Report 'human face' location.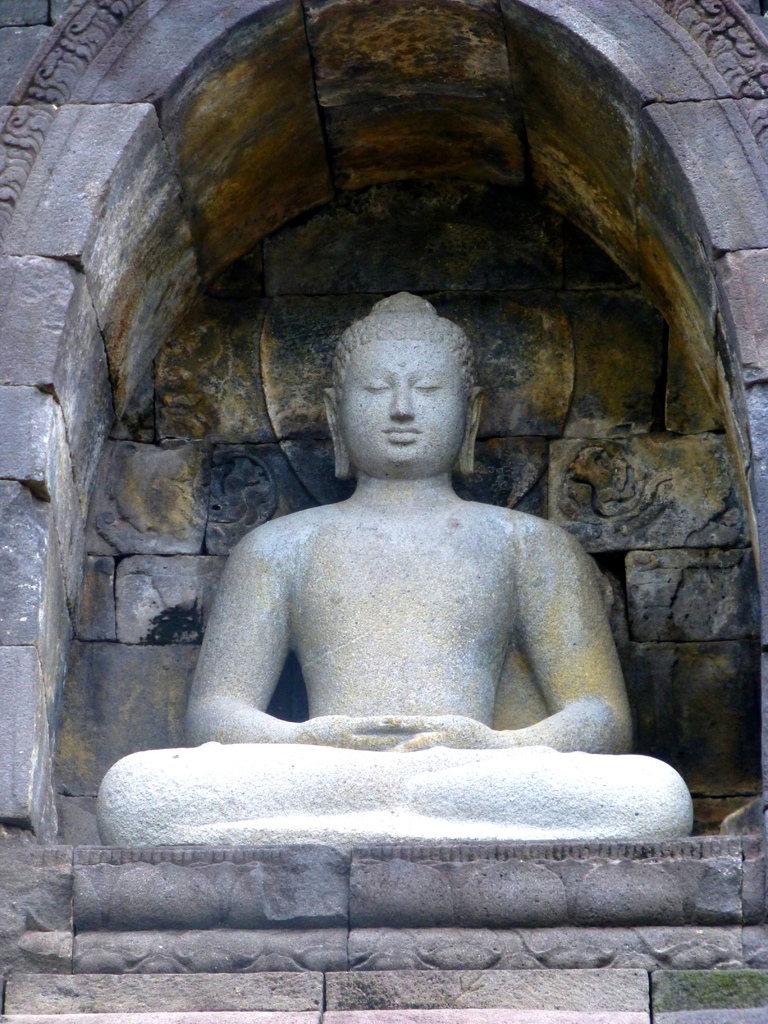
Report: [left=342, top=342, right=470, bottom=479].
